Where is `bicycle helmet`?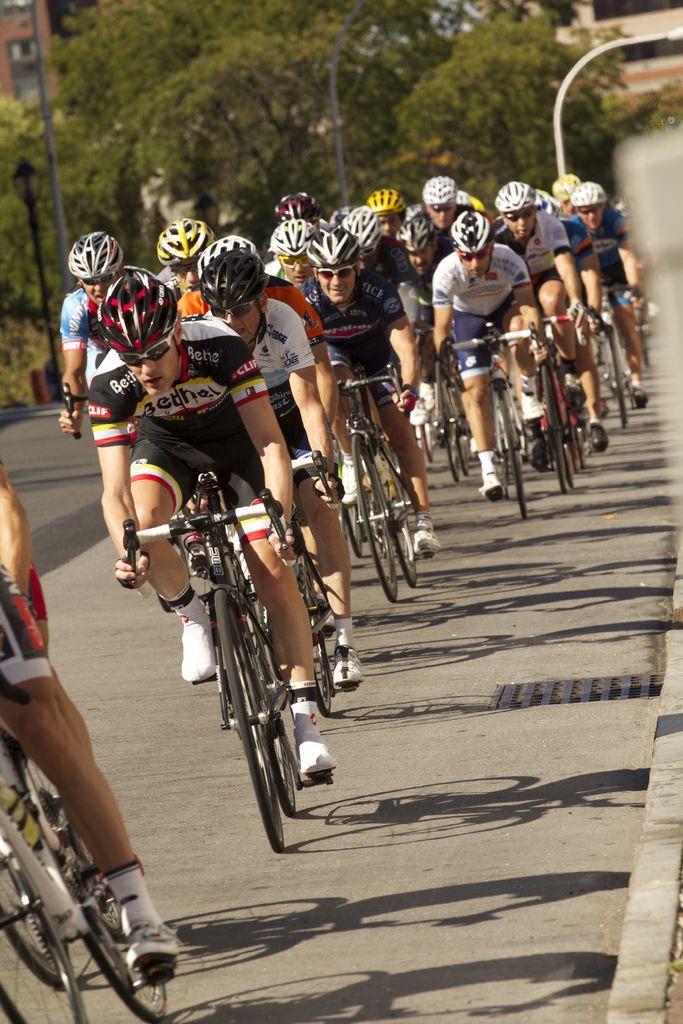
[left=201, top=244, right=265, bottom=312].
